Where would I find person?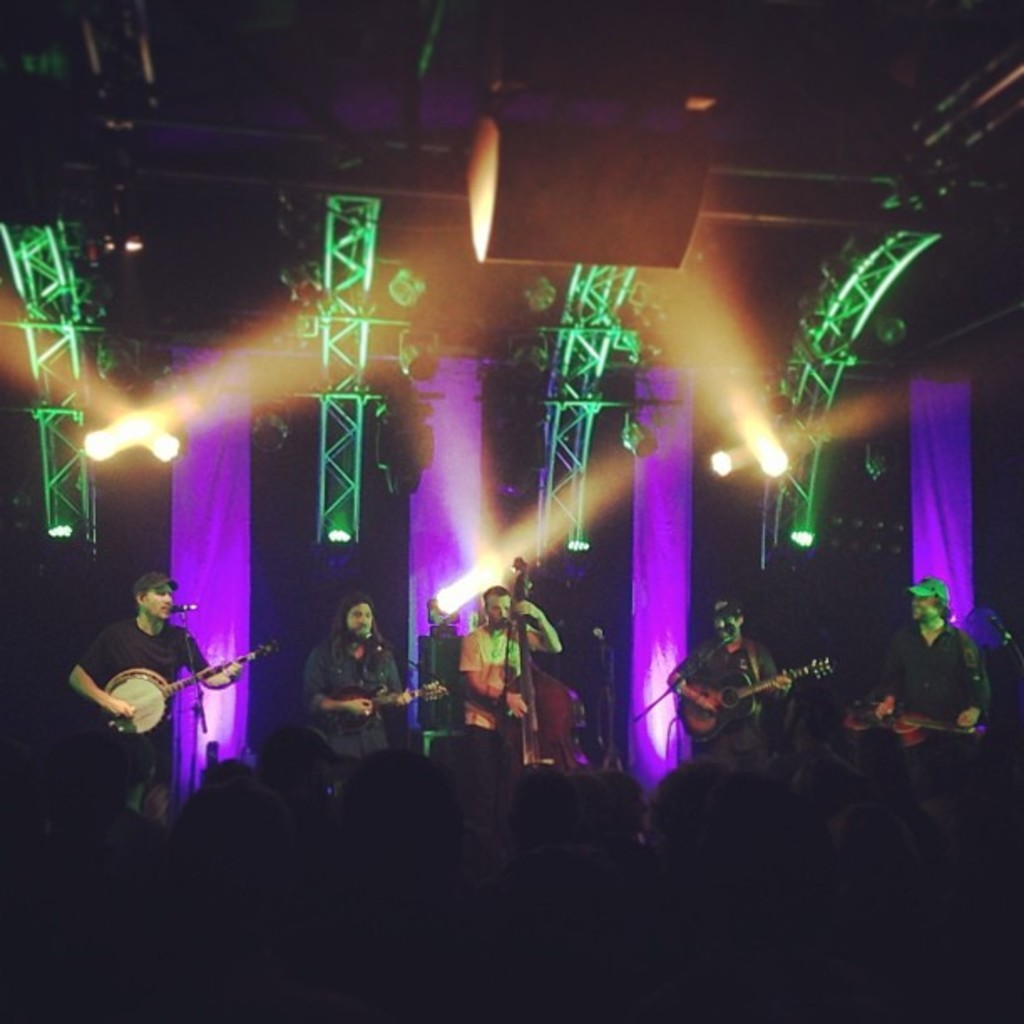
At (301,599,432,766).
